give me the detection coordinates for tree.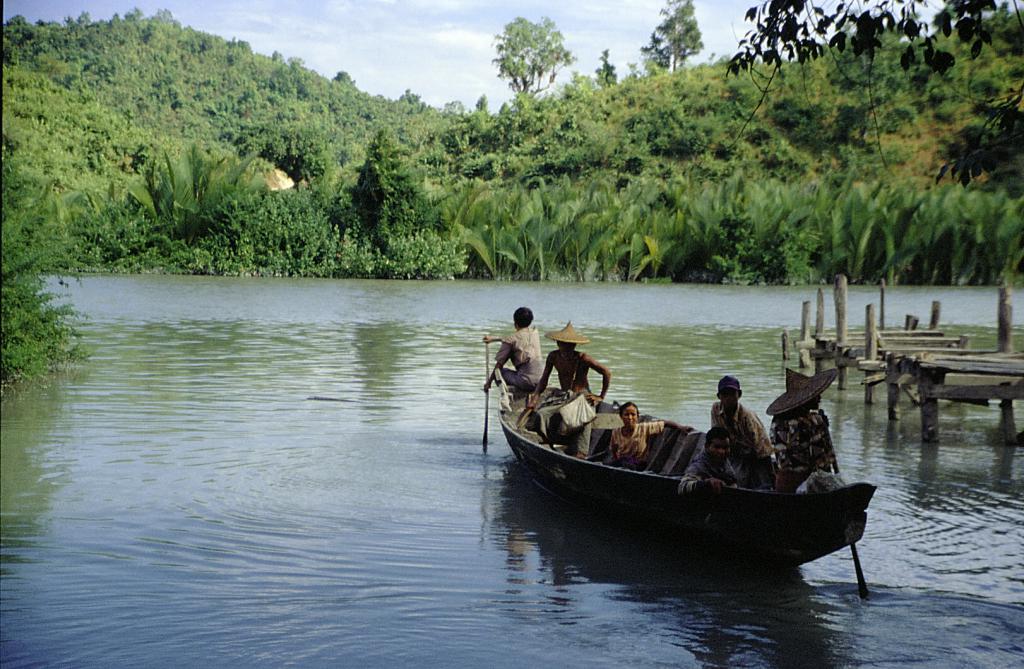
left=488, top=8, right=582, bottom=103.
